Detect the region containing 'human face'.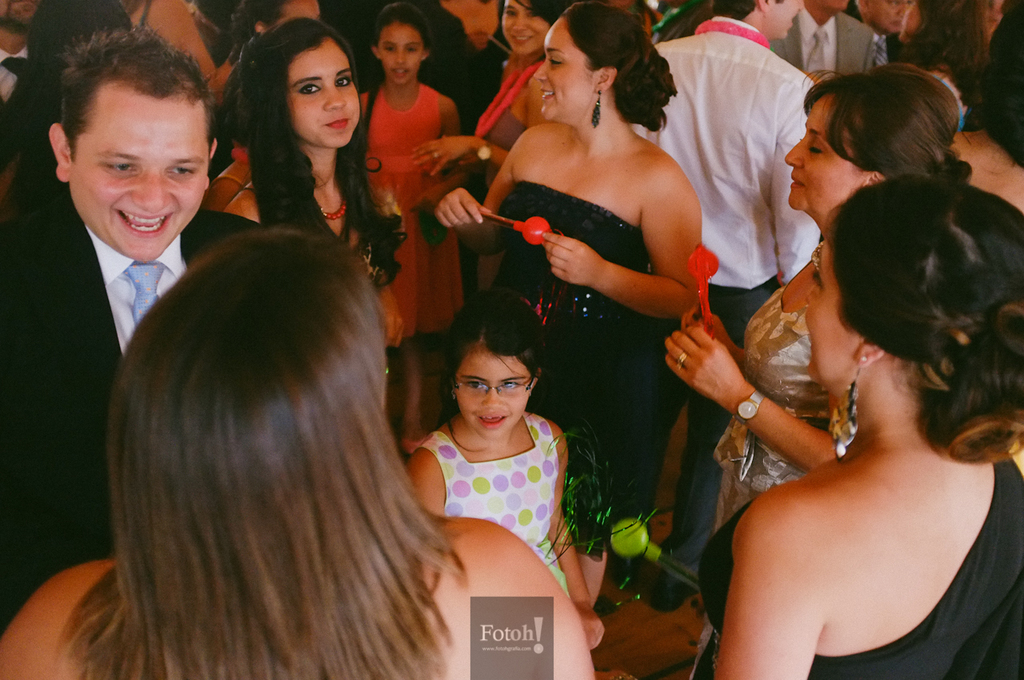
bbox(379, 26, 426, 82).
